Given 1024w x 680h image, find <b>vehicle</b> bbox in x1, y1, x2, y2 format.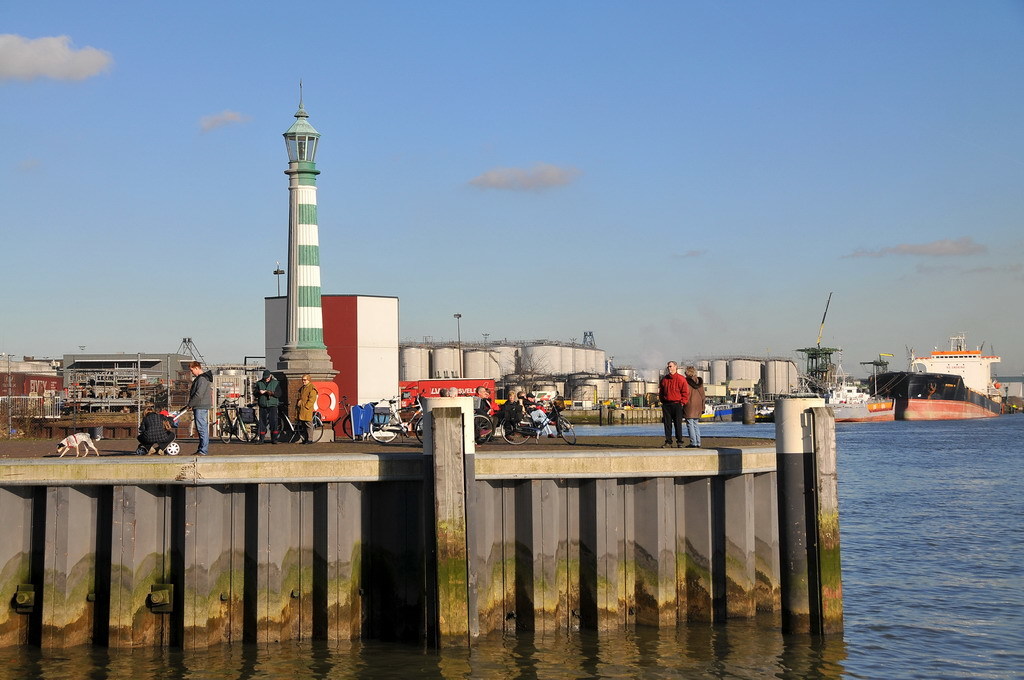
331, 391, 404, 443.
